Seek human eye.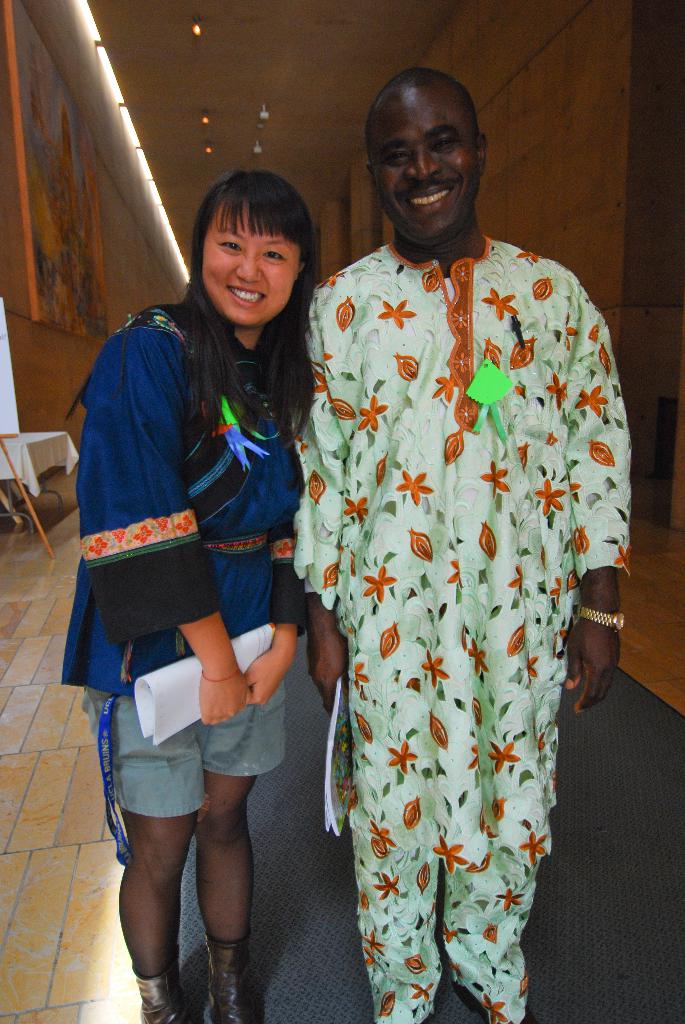
254,244,296,265.
